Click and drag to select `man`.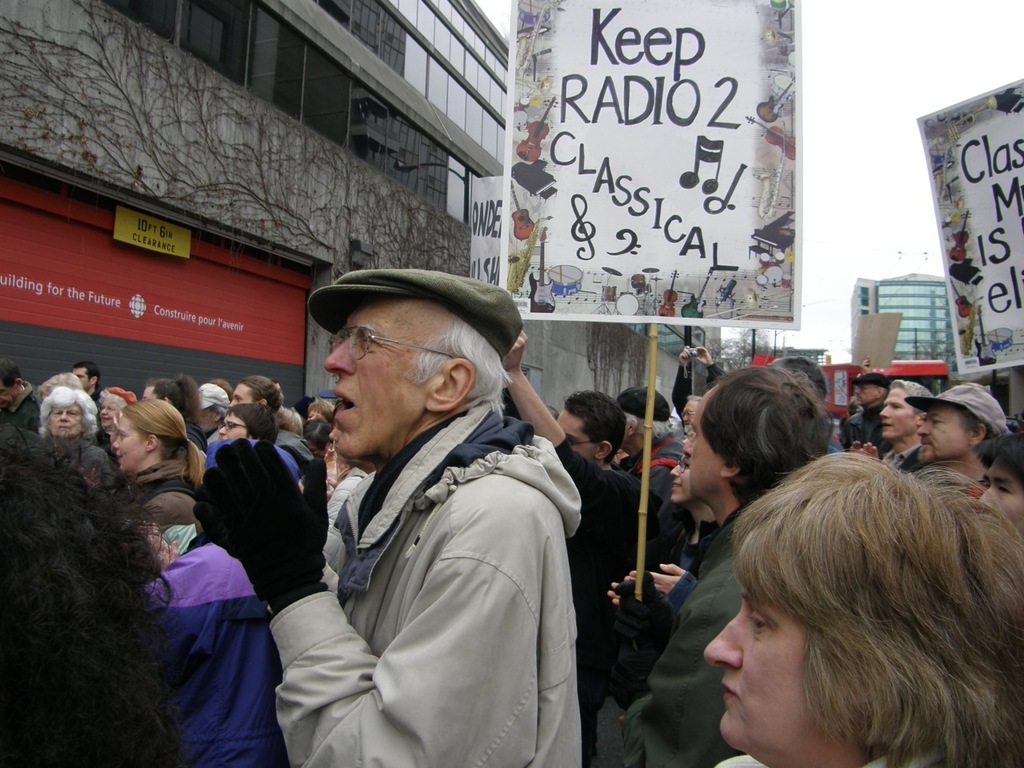
Selection: (left=618, top=384, right=696, bottom=566).
